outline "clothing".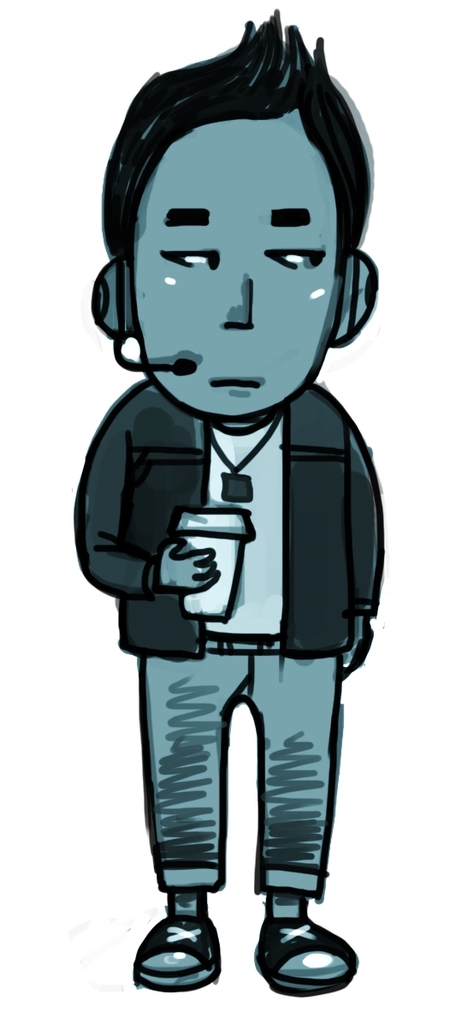
Outline: {"left": 43, "top": 378, "right": 441, "bottom": 883}.
